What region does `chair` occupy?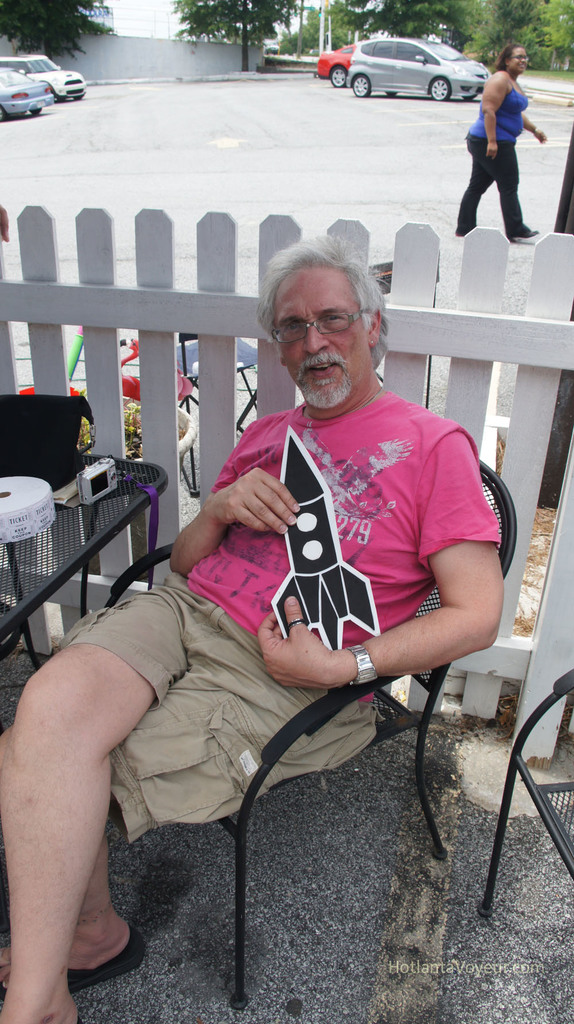
bbox=(471, 667, 570, 911).
